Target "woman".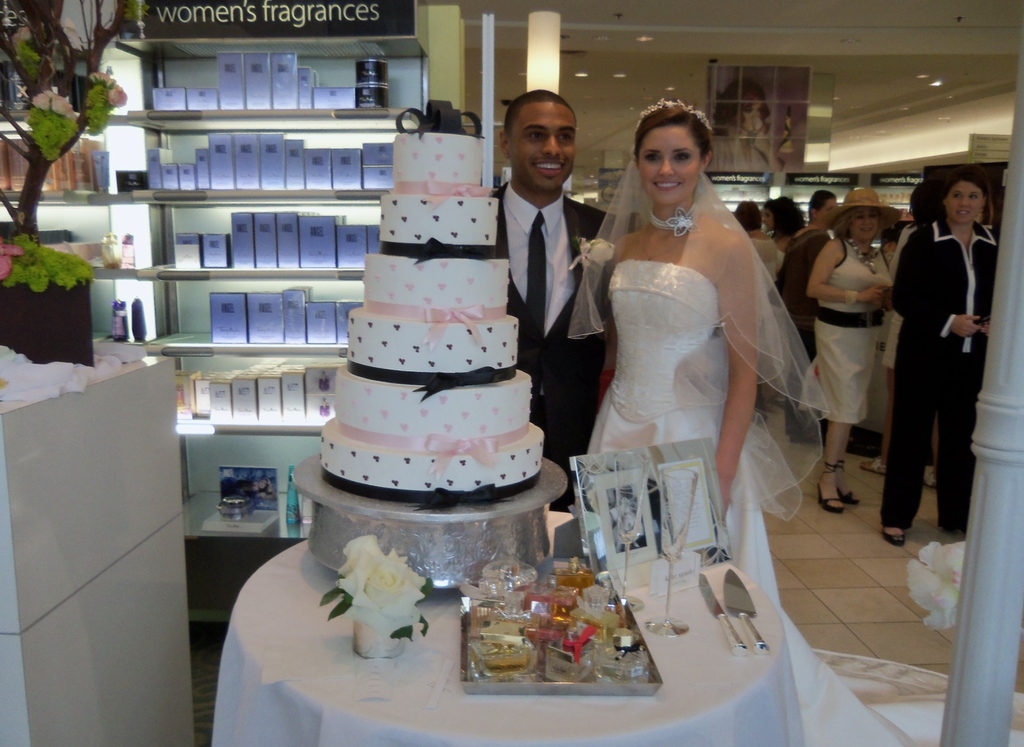
Target region: locate(806, 192, 897, 513).
